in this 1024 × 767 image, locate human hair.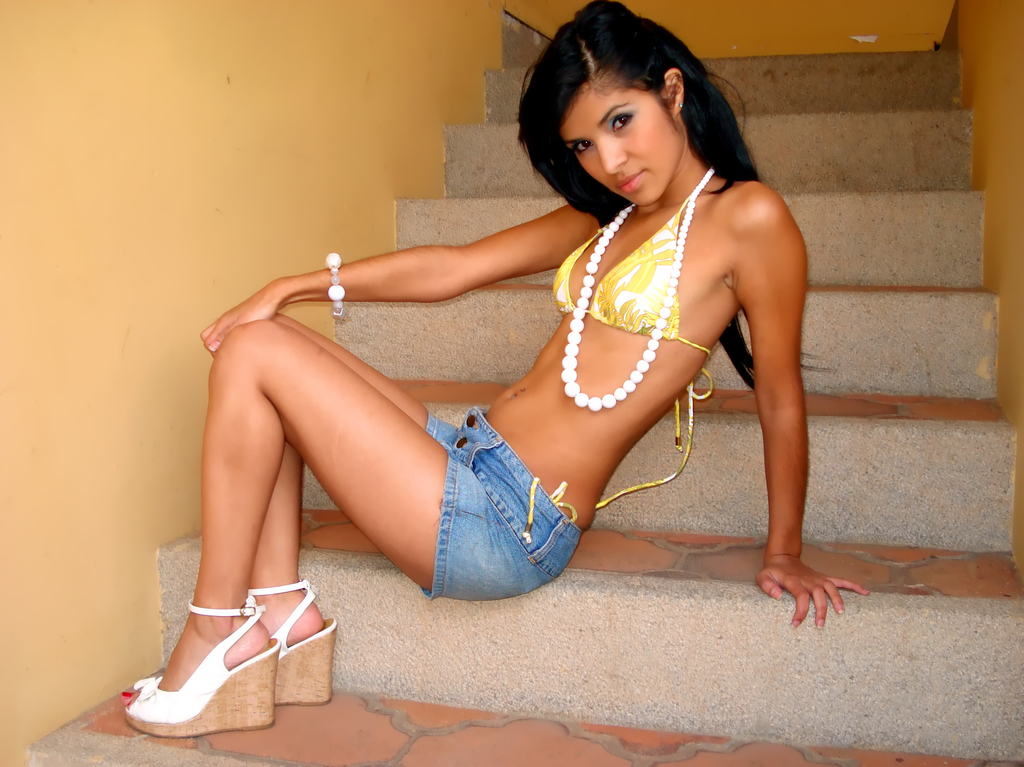
Bounding box: rect(520, 0, 831, 394).
